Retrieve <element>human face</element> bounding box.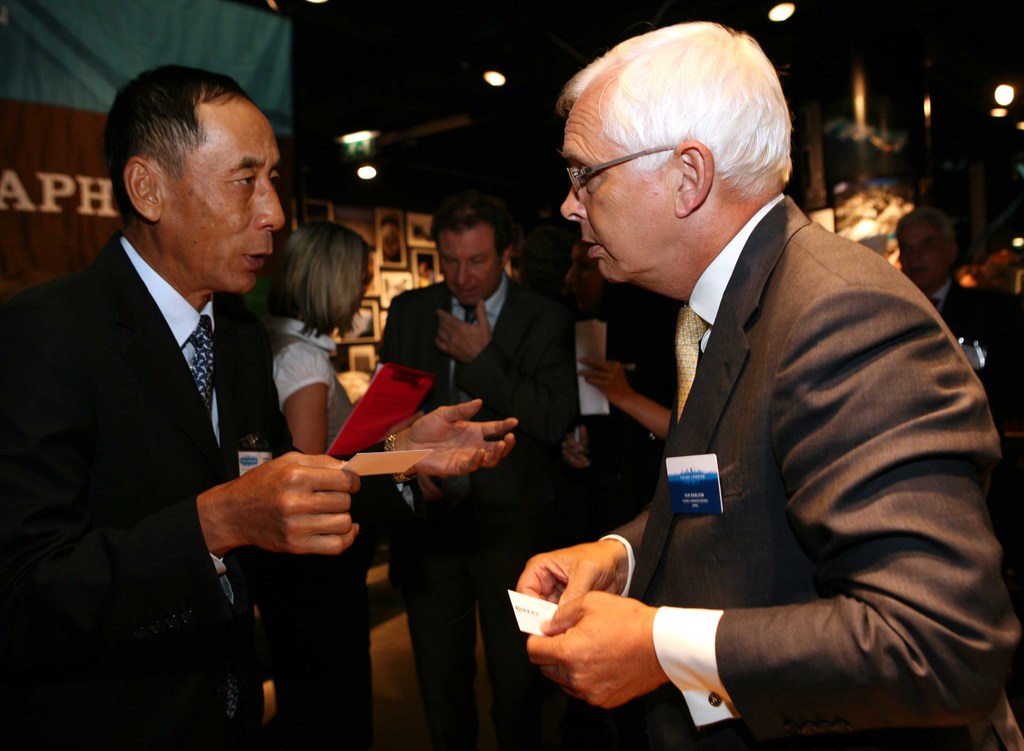
Bounding box: x1=153, y1=86, x2=287, y2=299.
